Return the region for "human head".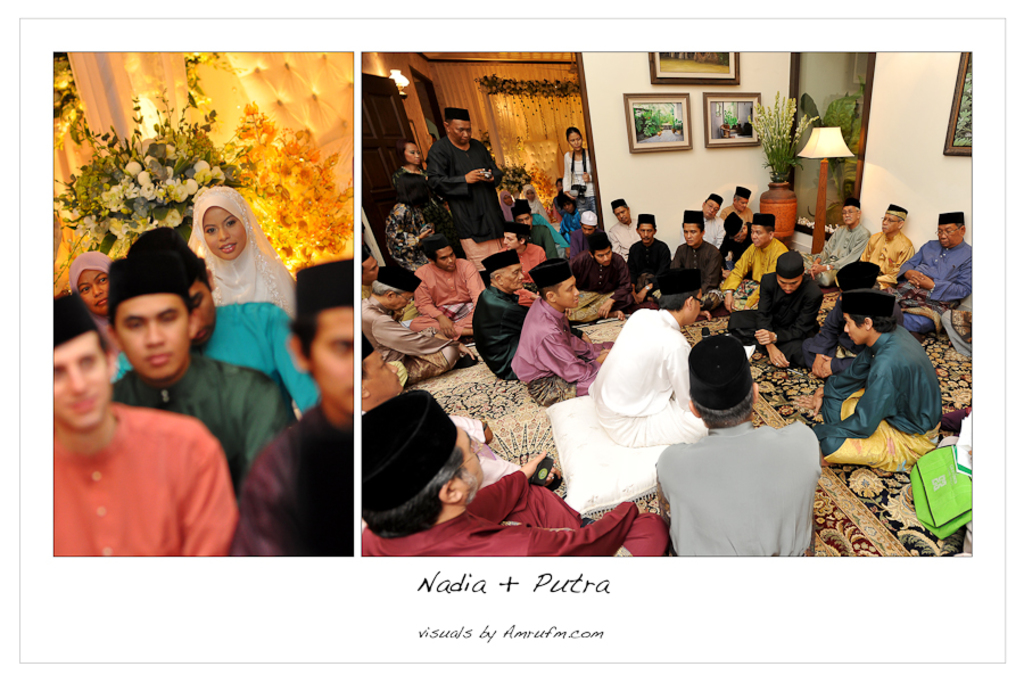
rect(687, 338, 759, 428).
